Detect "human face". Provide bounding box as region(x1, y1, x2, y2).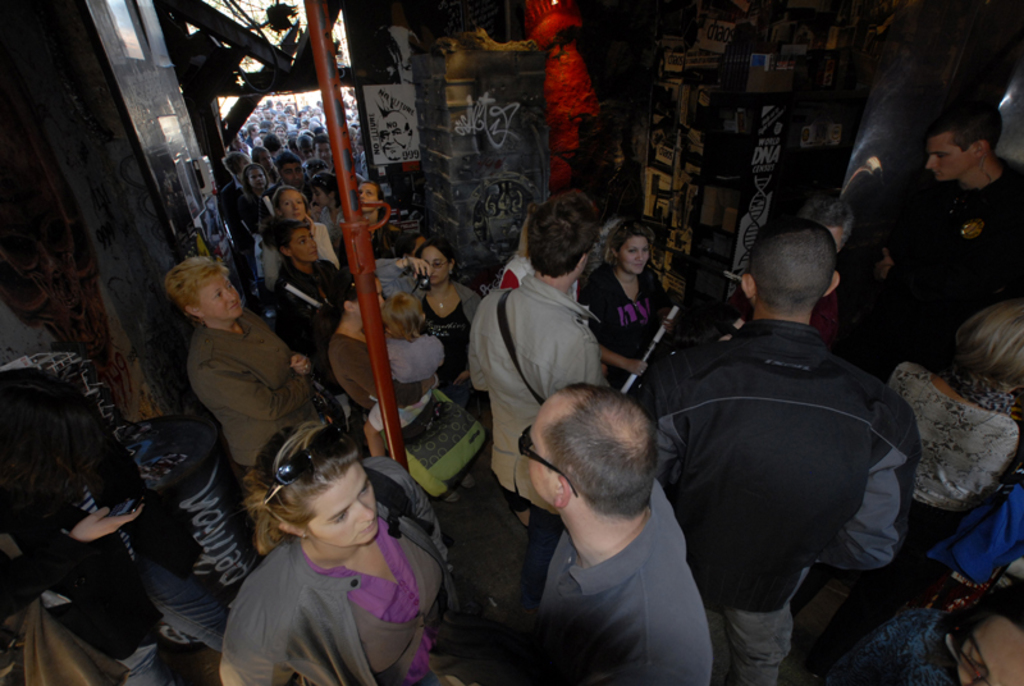
region(357, 183, 379, 211).
